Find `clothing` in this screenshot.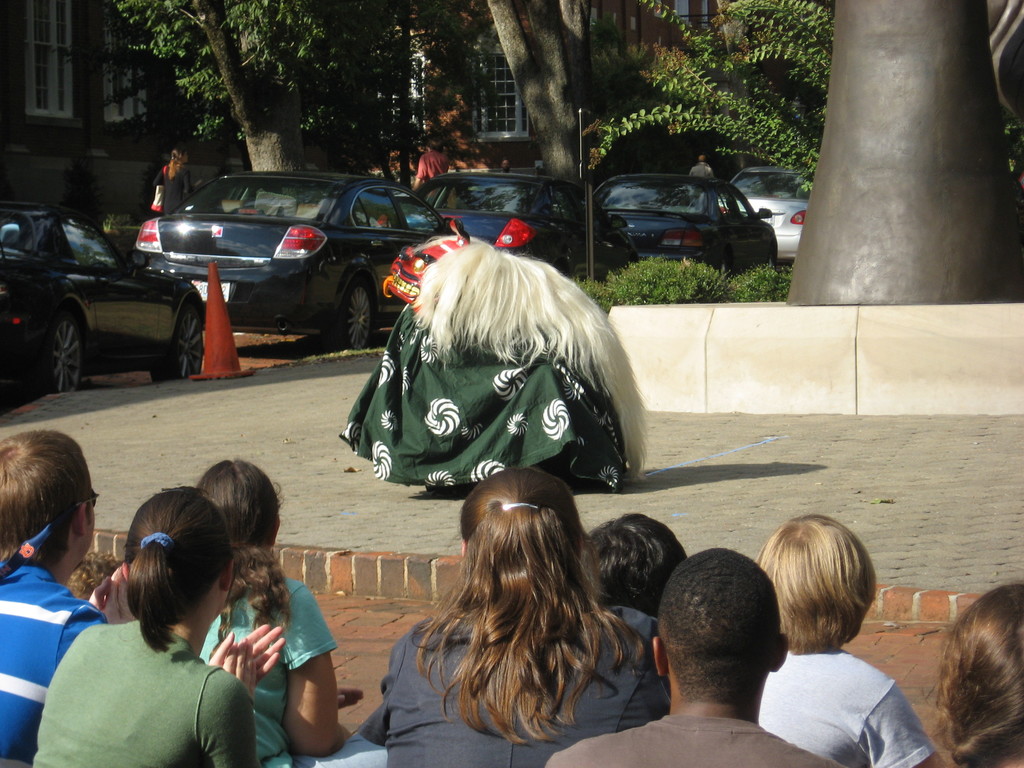
The bounding box for `clothing` is box(358, 620, 673, 766).
